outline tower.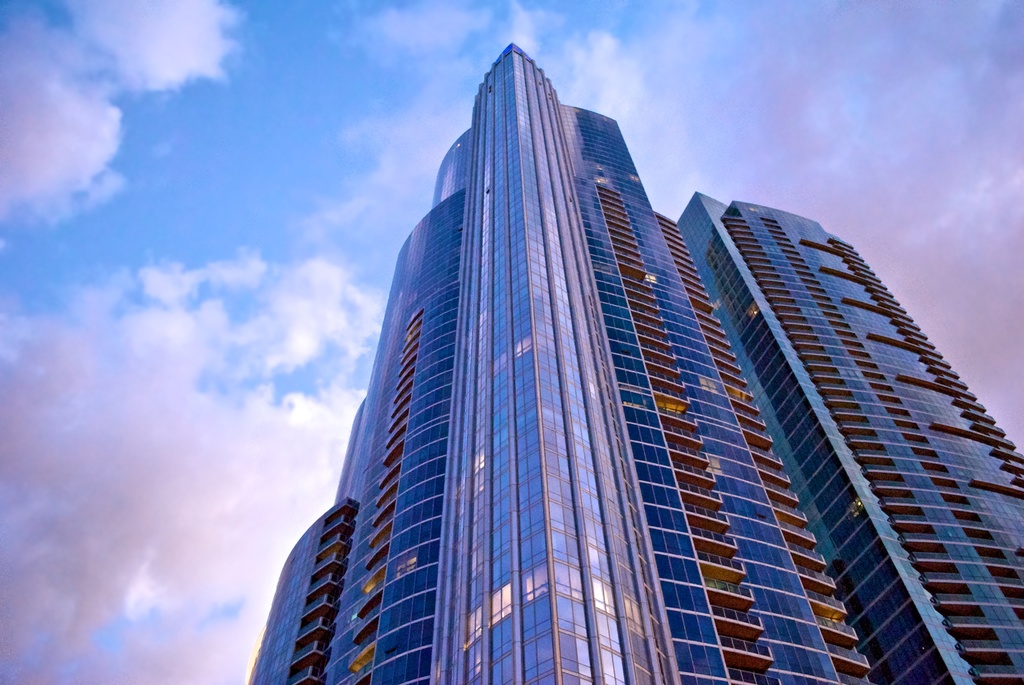
Outline: {"x1": 677, "y1": 191, "x2": 1023, "y2": 684}.
